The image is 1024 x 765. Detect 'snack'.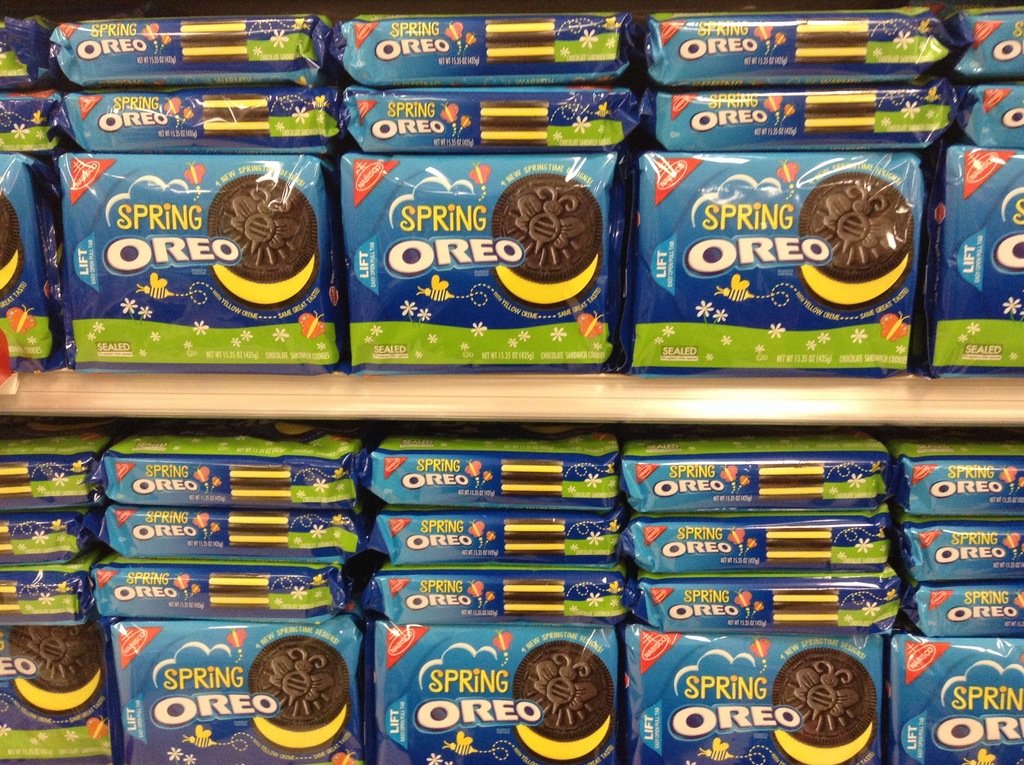
Detection: bbox(208, 175, 317, 310).
